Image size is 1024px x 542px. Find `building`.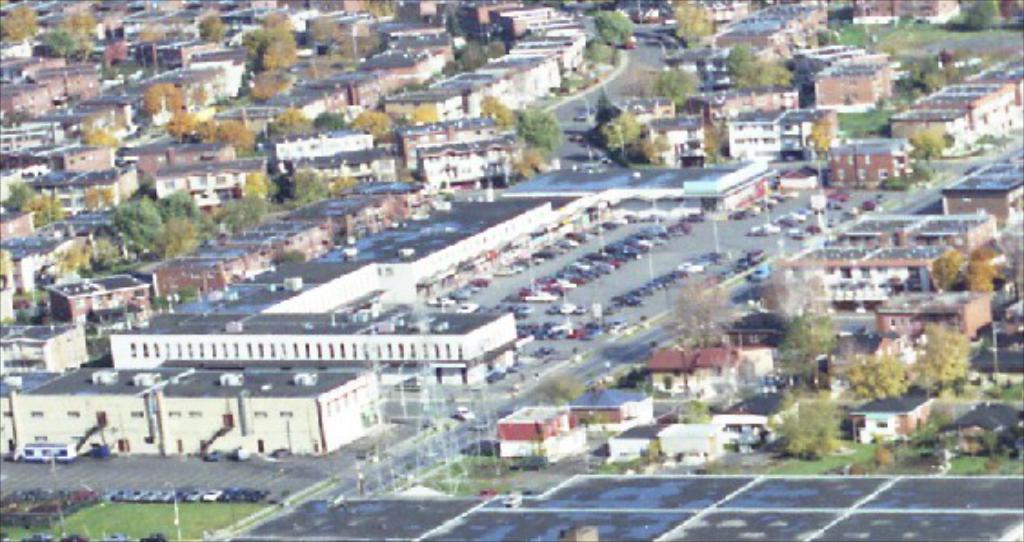
left=913, top=80, right=1011, bottom=138.
